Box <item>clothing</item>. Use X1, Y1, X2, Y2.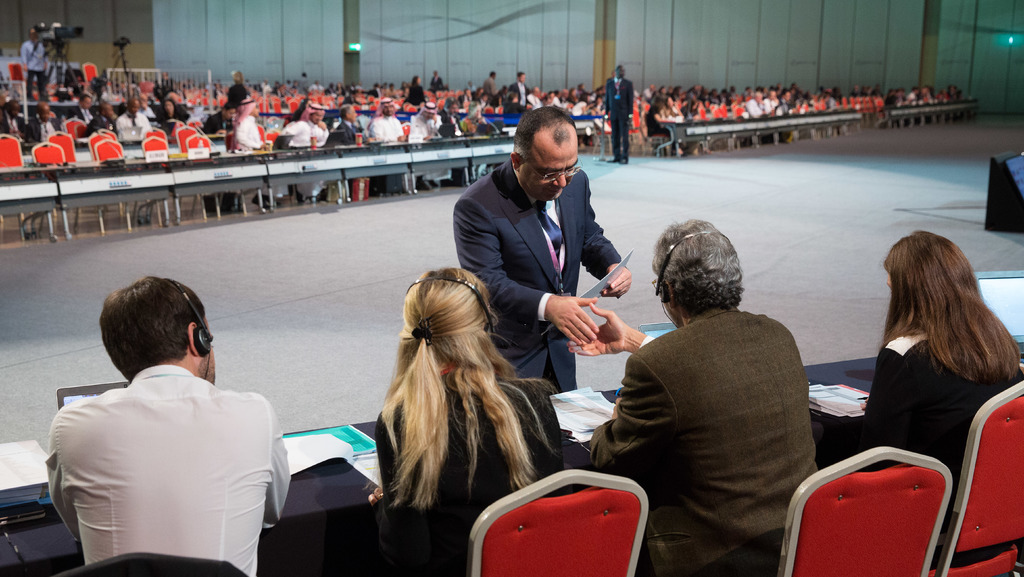
451, 159, 622, 396.
